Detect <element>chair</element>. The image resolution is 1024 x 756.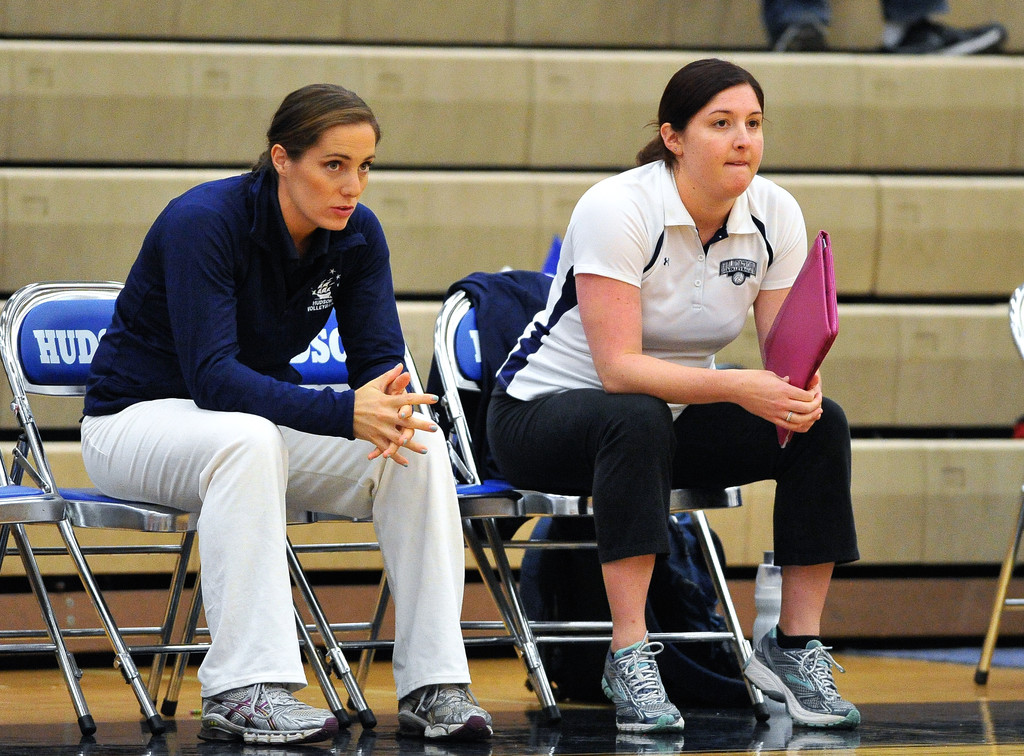
440,269,770,727.
